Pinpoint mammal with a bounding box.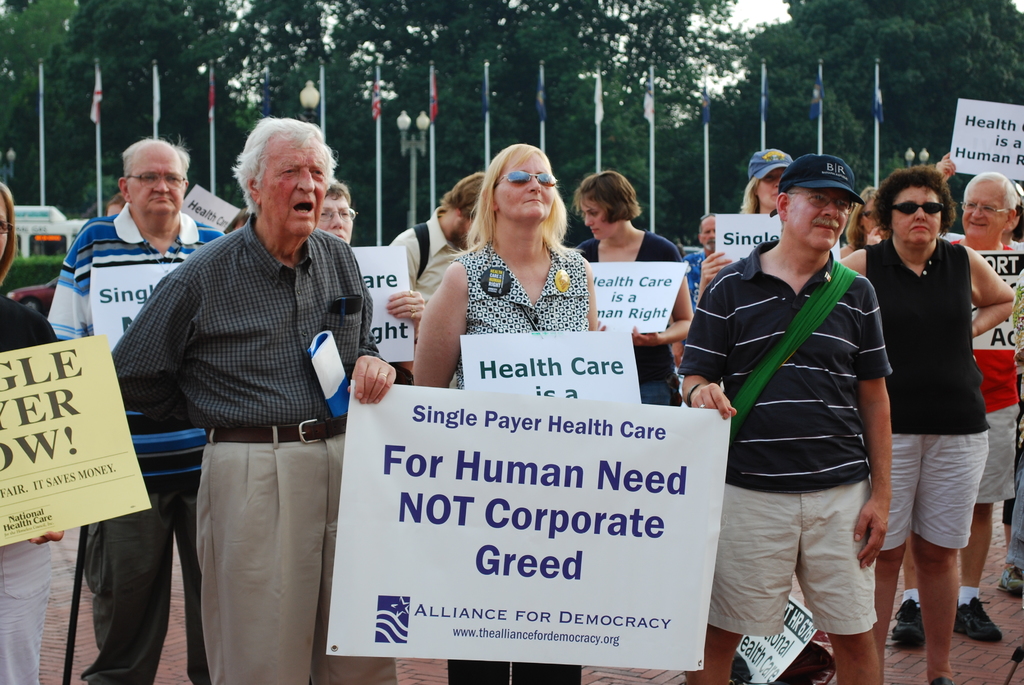
0:176:68:684.
